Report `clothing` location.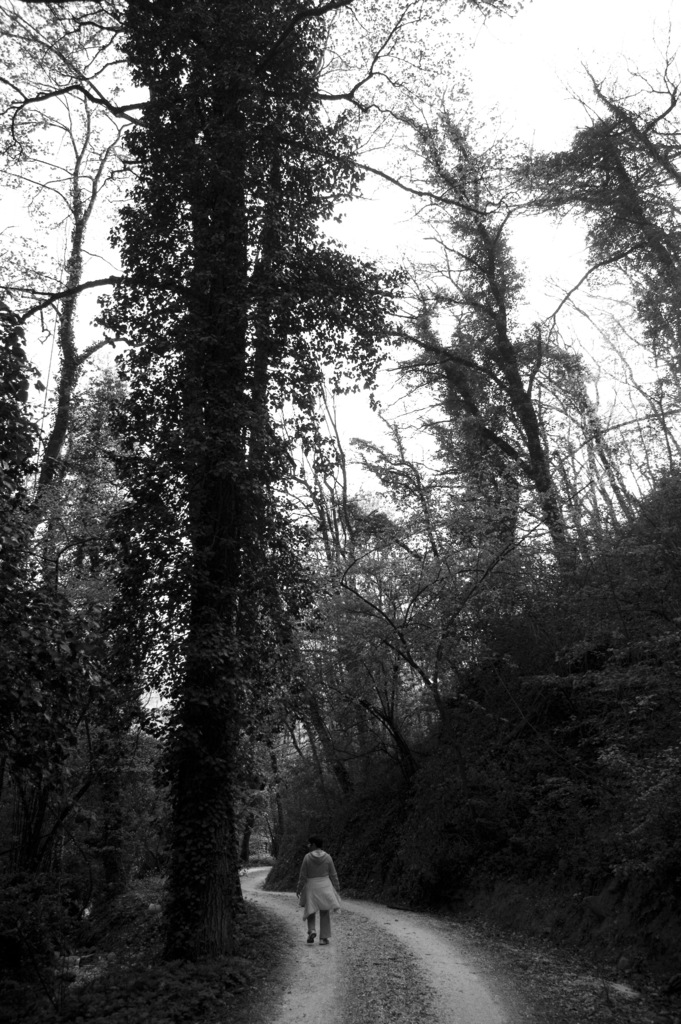
Report: 285/849/346/940.
